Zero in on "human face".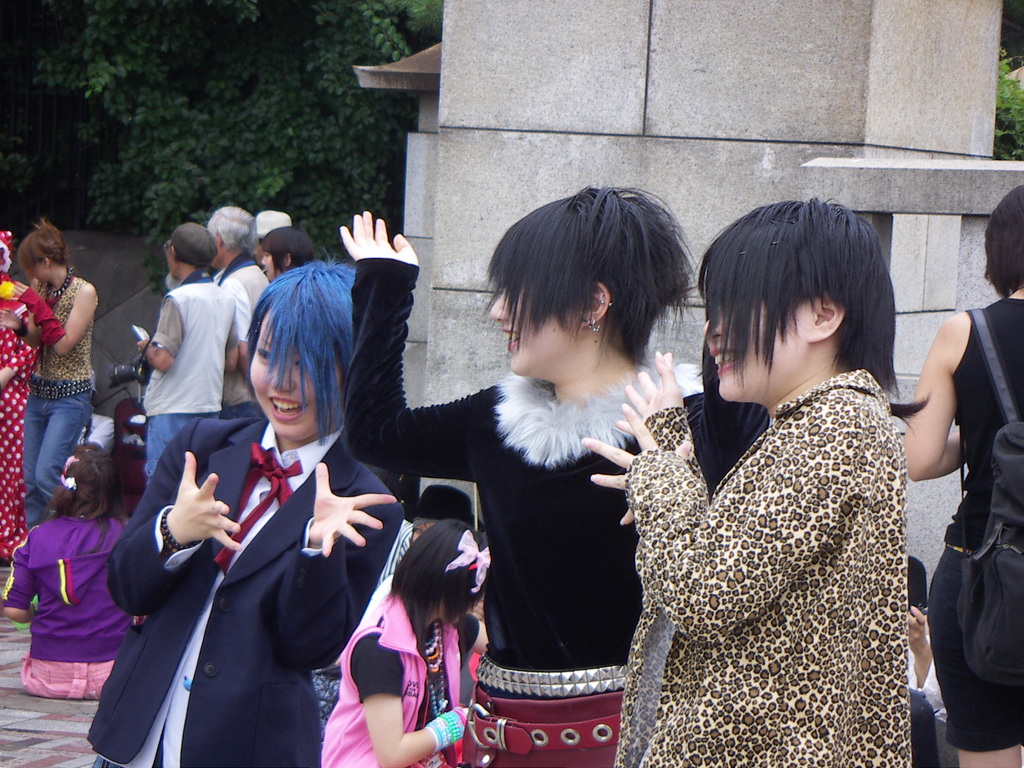
Zeroed in: 705,304,813,394.
